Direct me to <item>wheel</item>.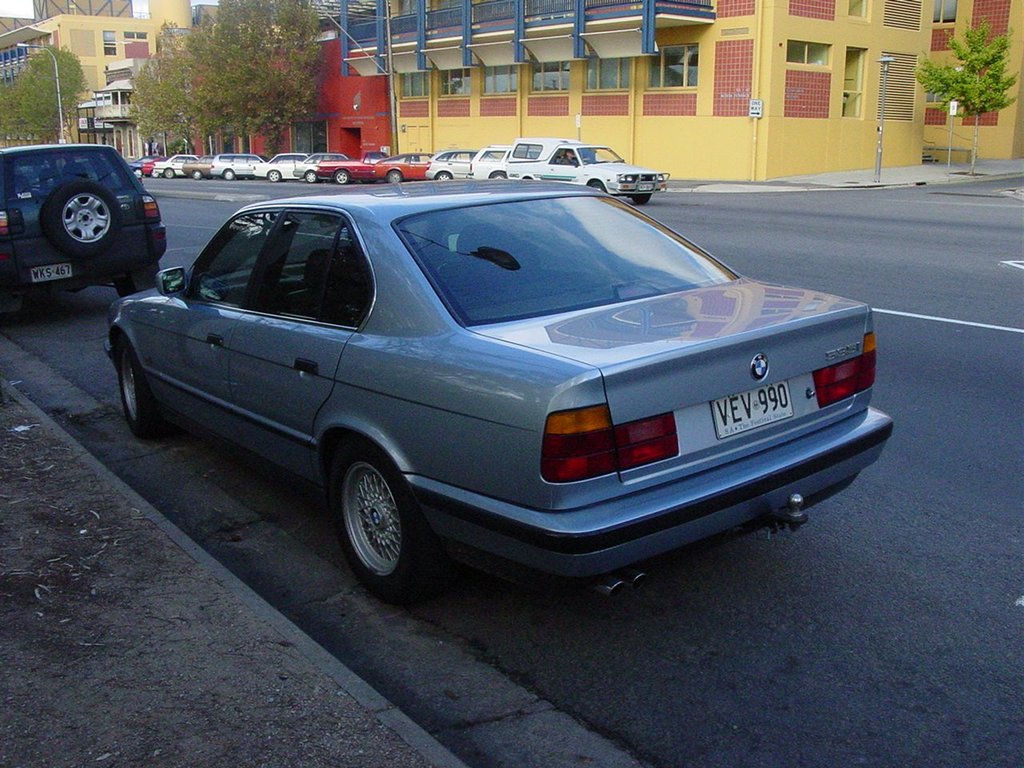
Direction: l=119, t=338, r=161, b=438.
